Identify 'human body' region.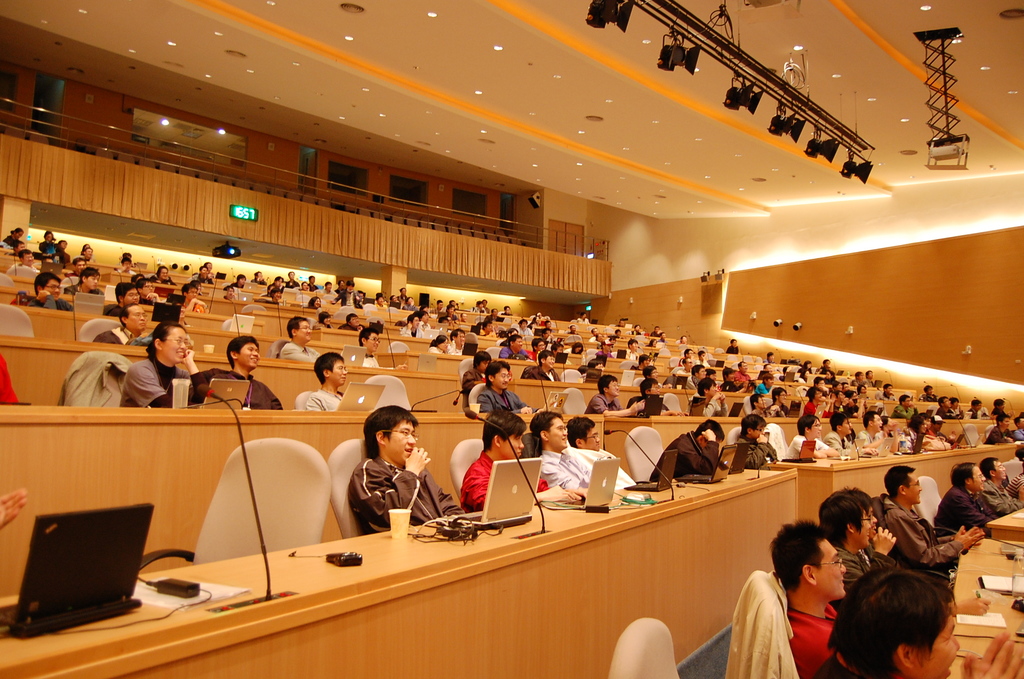
Region: crop(878, 416, 894, 436).
